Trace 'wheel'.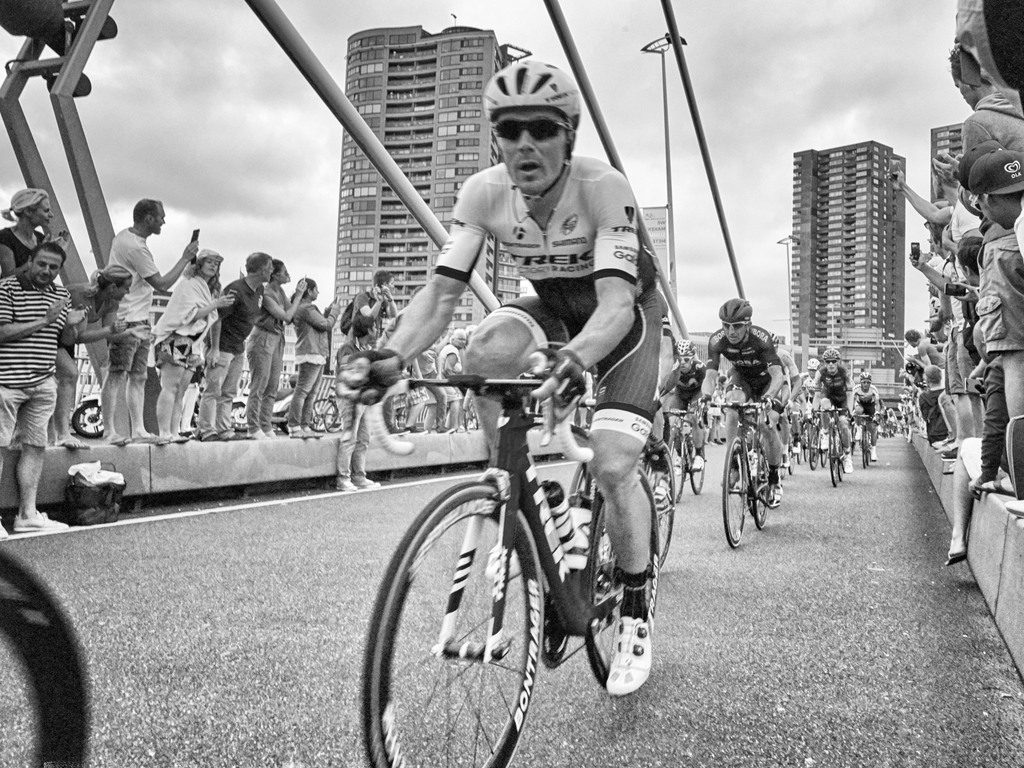
Traced to x1=808 y1=426 x2=823 y2=463.
